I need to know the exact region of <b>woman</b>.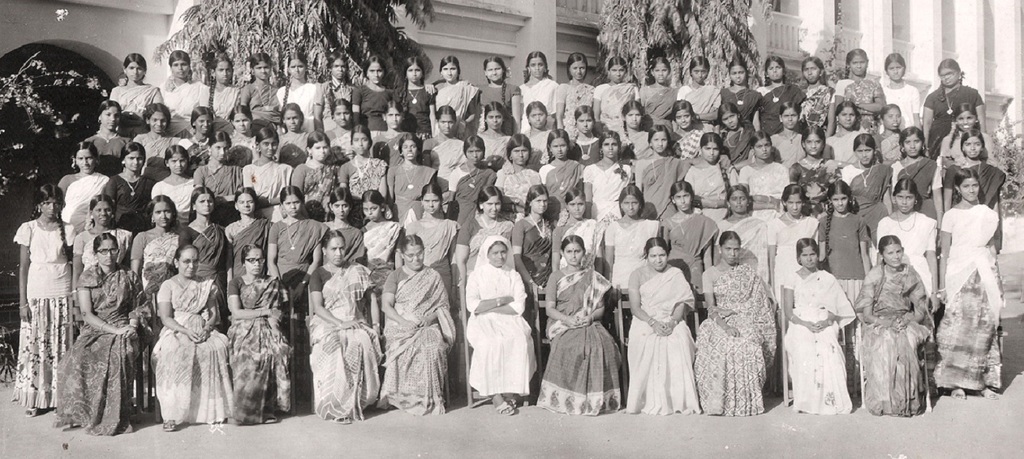
Region: <bbox>854, 235, 925, 415</bbox>.
